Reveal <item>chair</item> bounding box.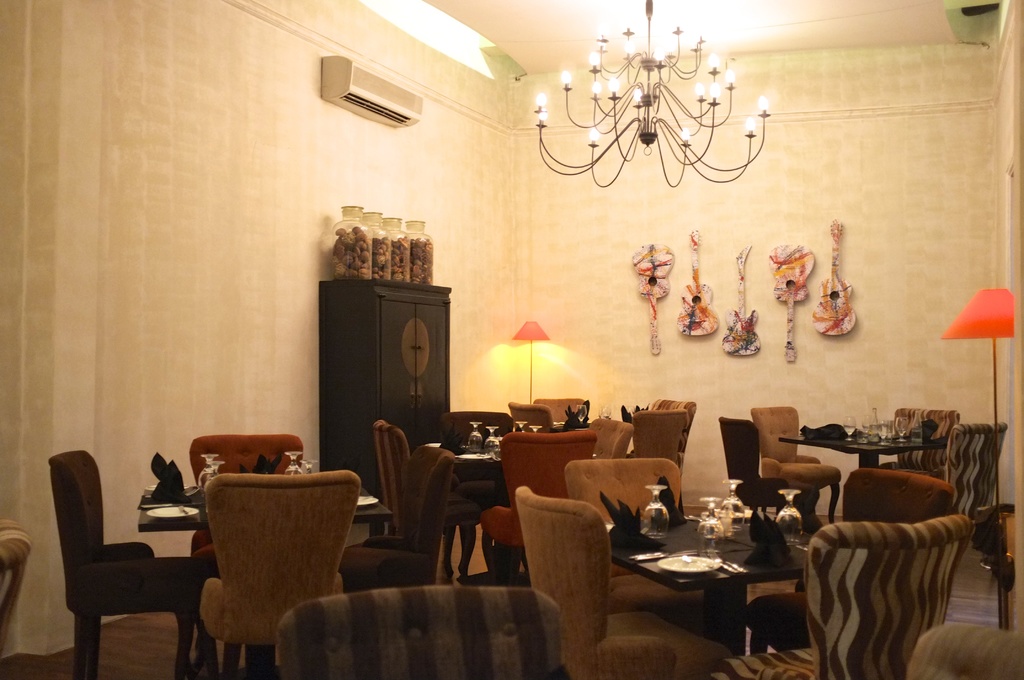
Revealed: 278,583,570,679.
